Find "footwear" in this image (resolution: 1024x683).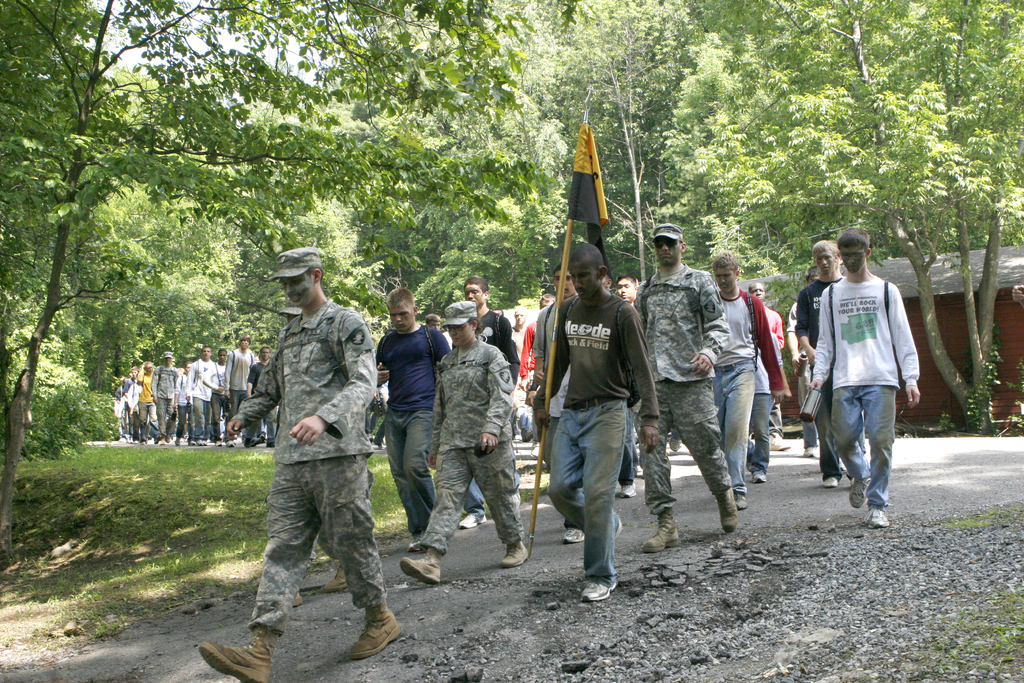
(x1=642, y1=506, x2=683, y2=552).
